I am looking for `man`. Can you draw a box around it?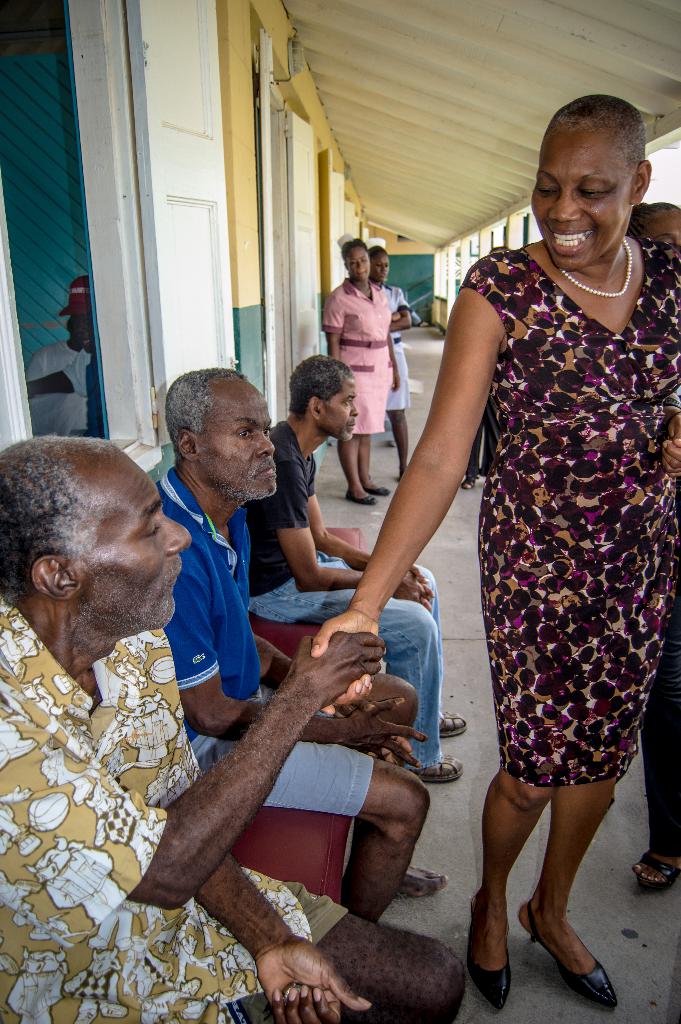
Sure, the bounding box is (151, 355, 475, 930).
